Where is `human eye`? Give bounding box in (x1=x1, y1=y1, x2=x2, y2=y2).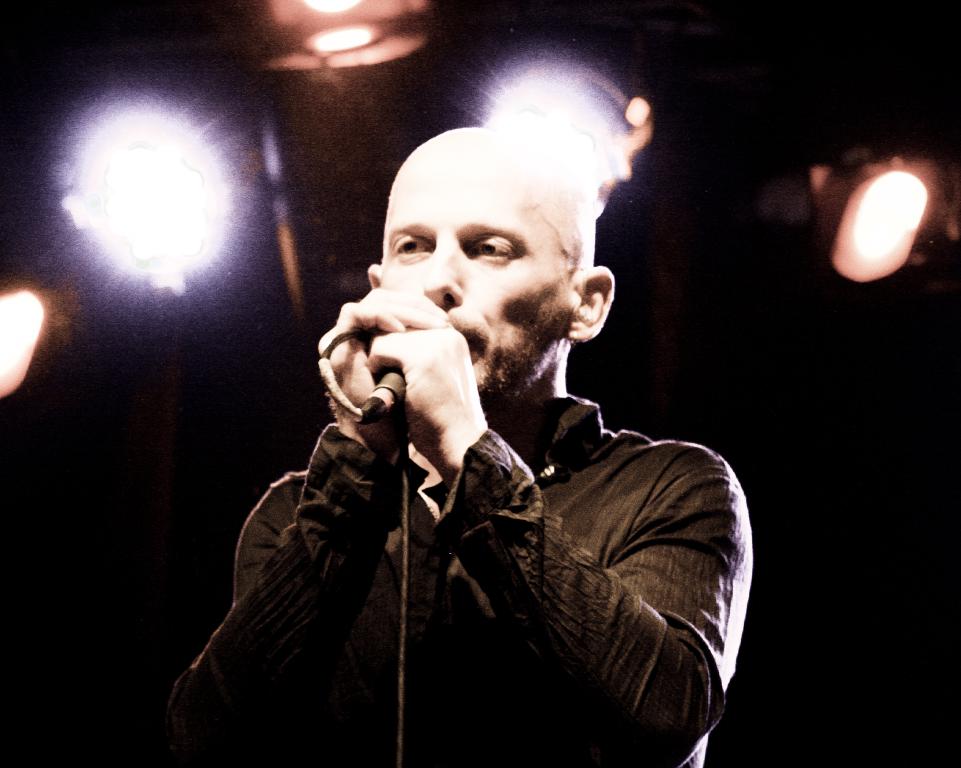
(x1=467, y1=230, x2=520, y2=262).
